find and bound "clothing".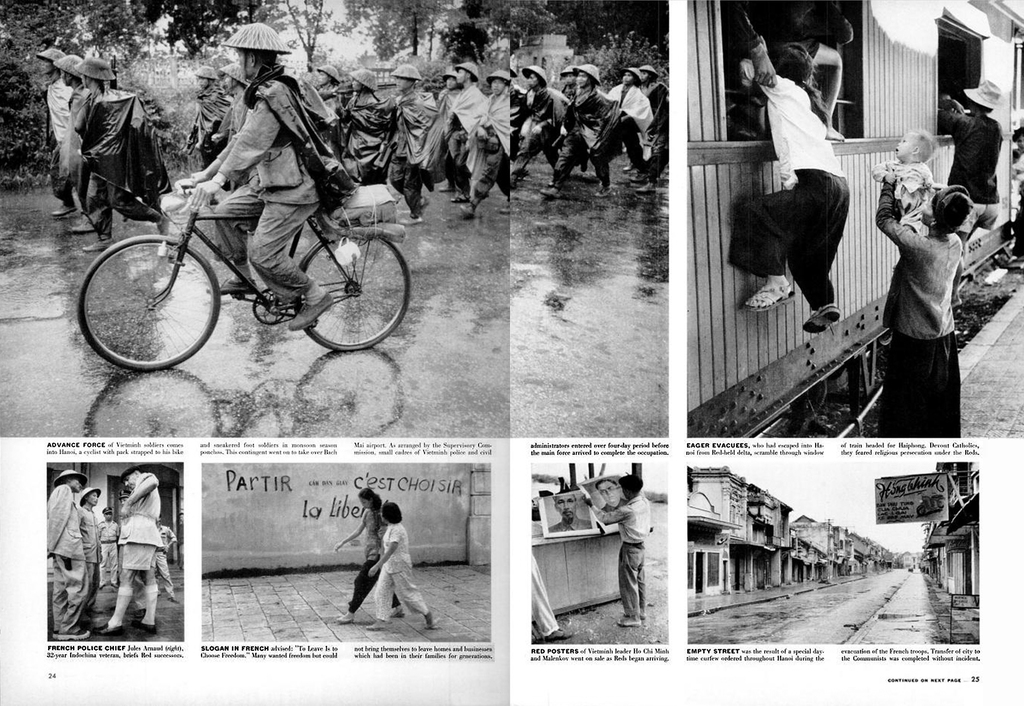
Bound: pyautogui.locateOnScreen(549, 516, 598, 530).
